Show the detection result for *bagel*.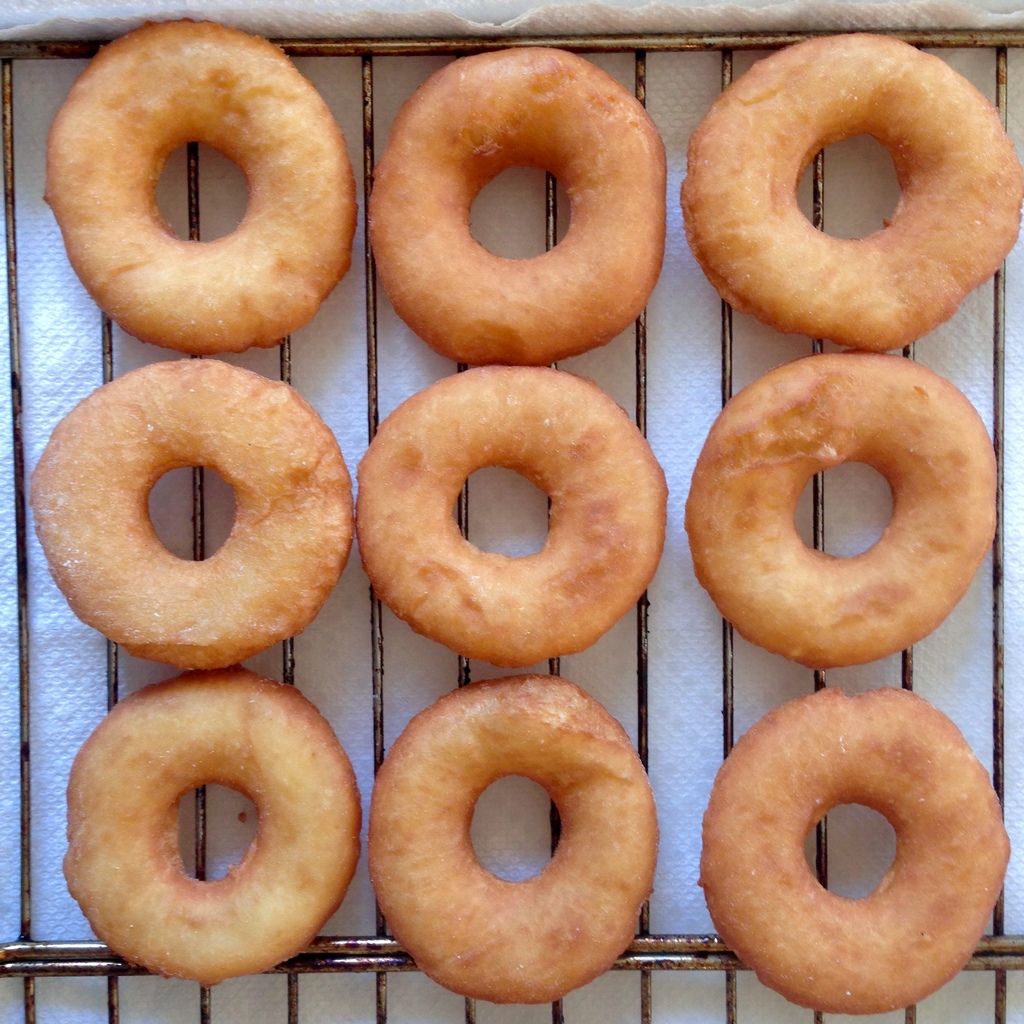
x1=31 y1=364 x2=358 y2=669.
